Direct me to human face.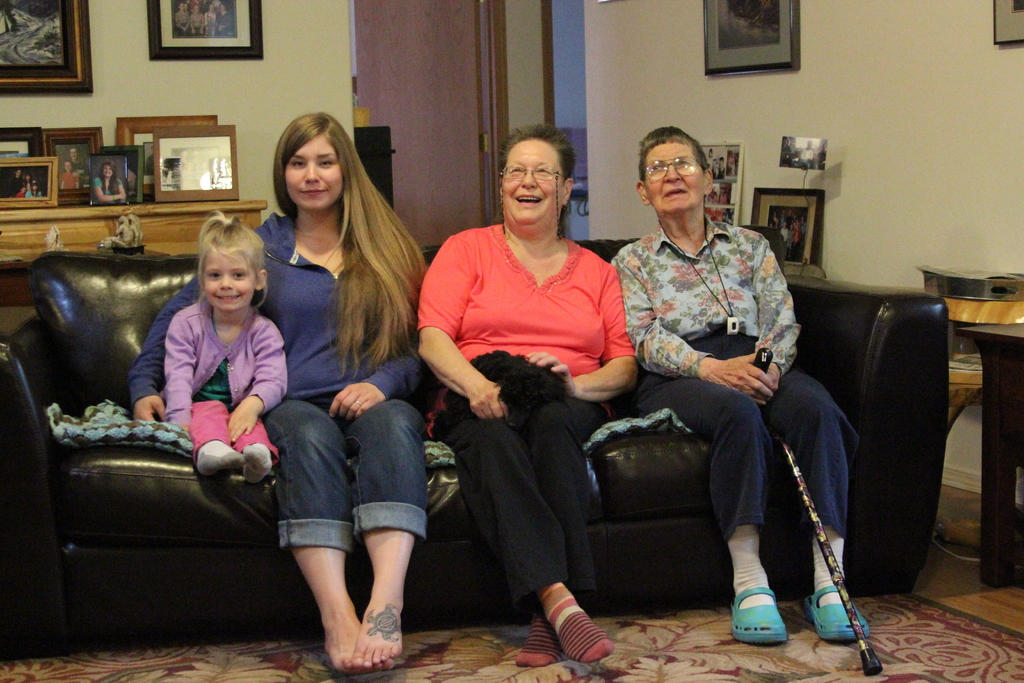
Direction: detection(285, 140, 341, 210).
